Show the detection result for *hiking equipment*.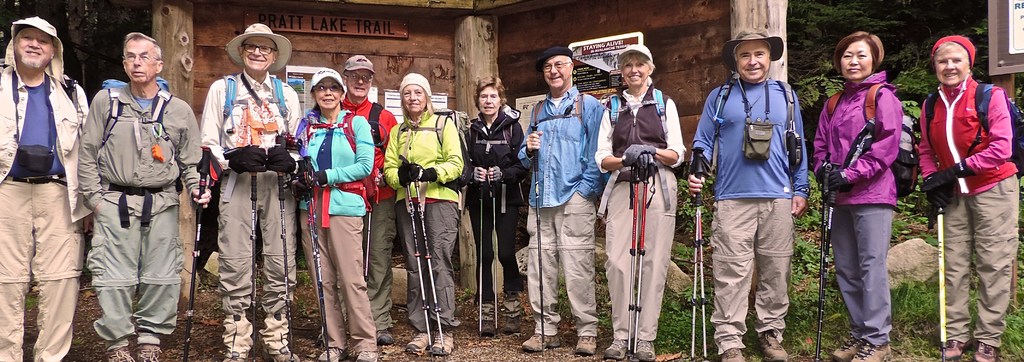
x1=406, y1=160, x2=453, y2=359.
